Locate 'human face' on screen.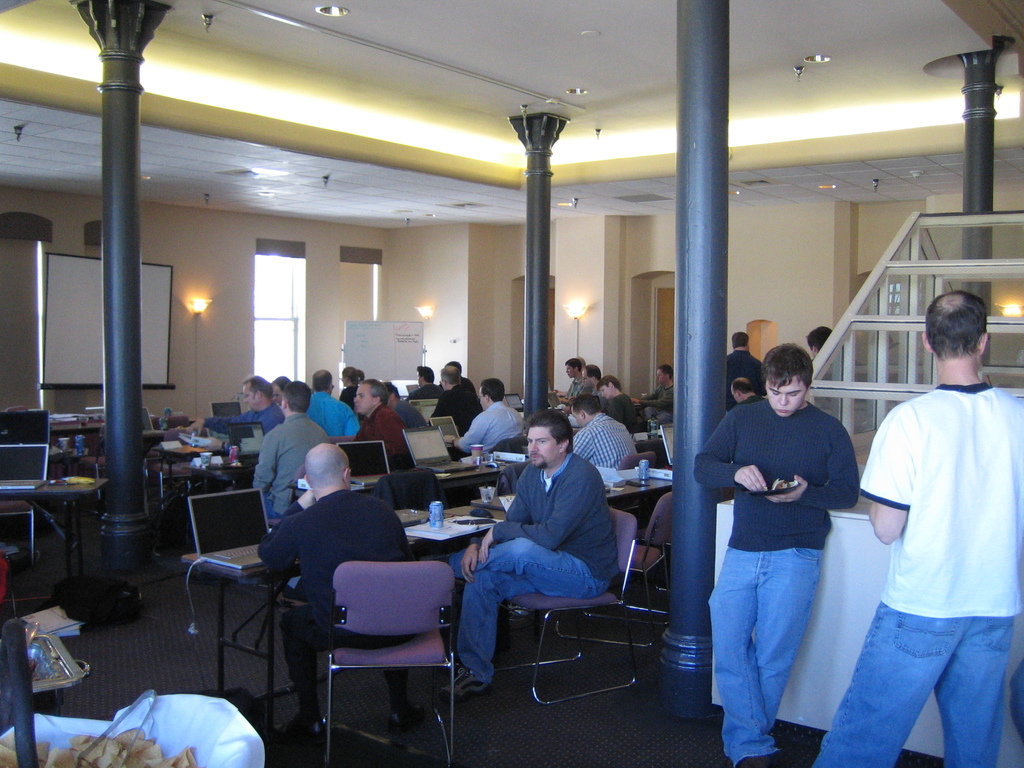
On screen at detection(417, 371, 422, 387).
